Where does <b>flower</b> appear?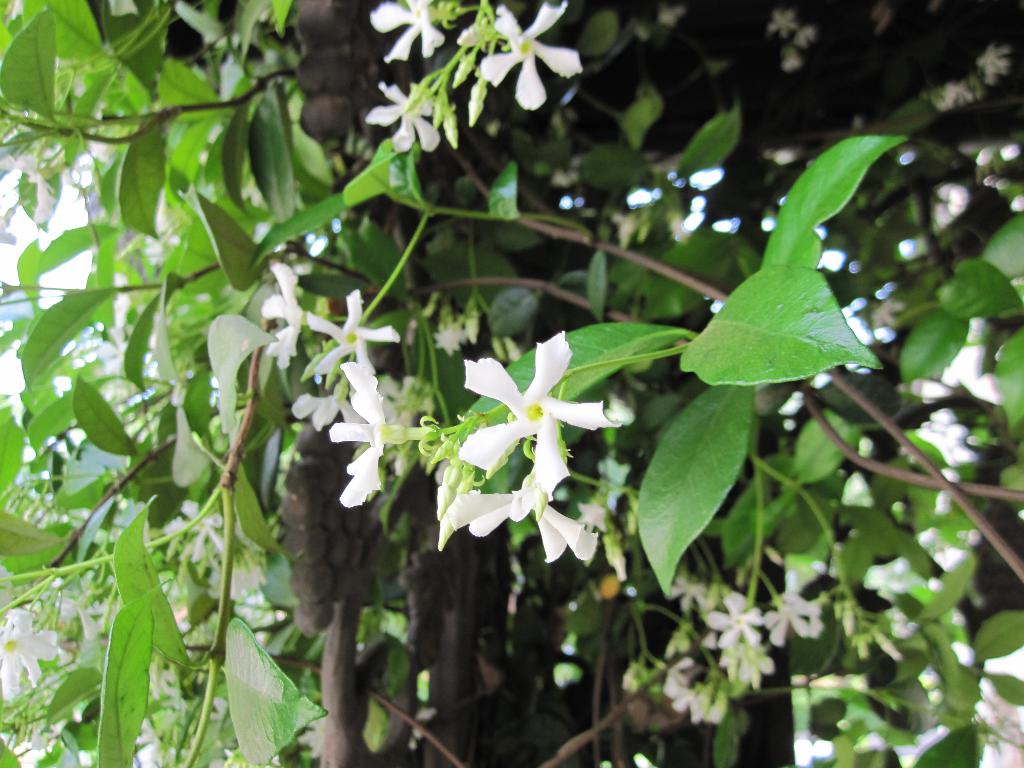
Appears at 660/572/718/617.
